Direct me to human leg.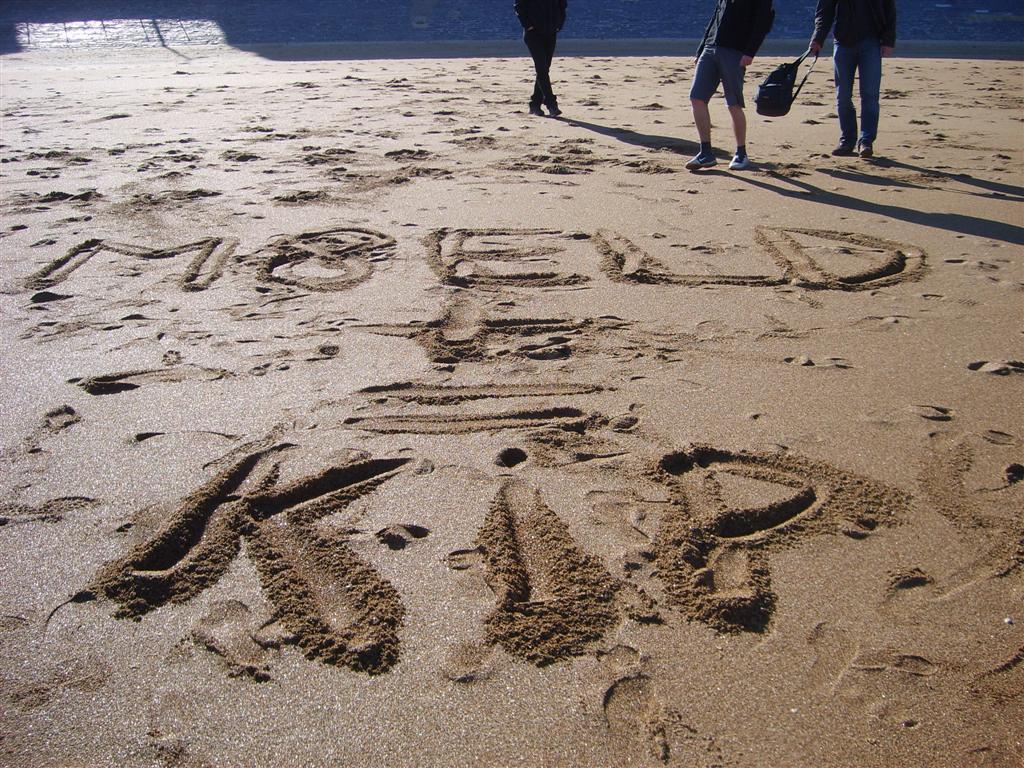
Direction: box(522, 25, 564, 114).
